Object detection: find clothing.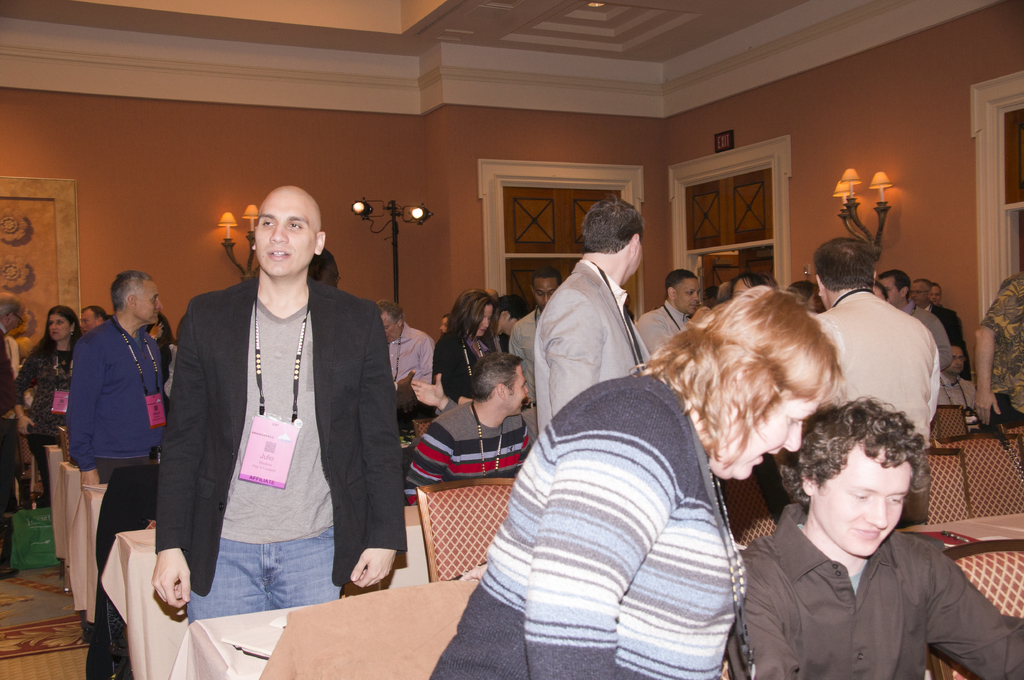
bbox=[723, 484, 1023, 679].
